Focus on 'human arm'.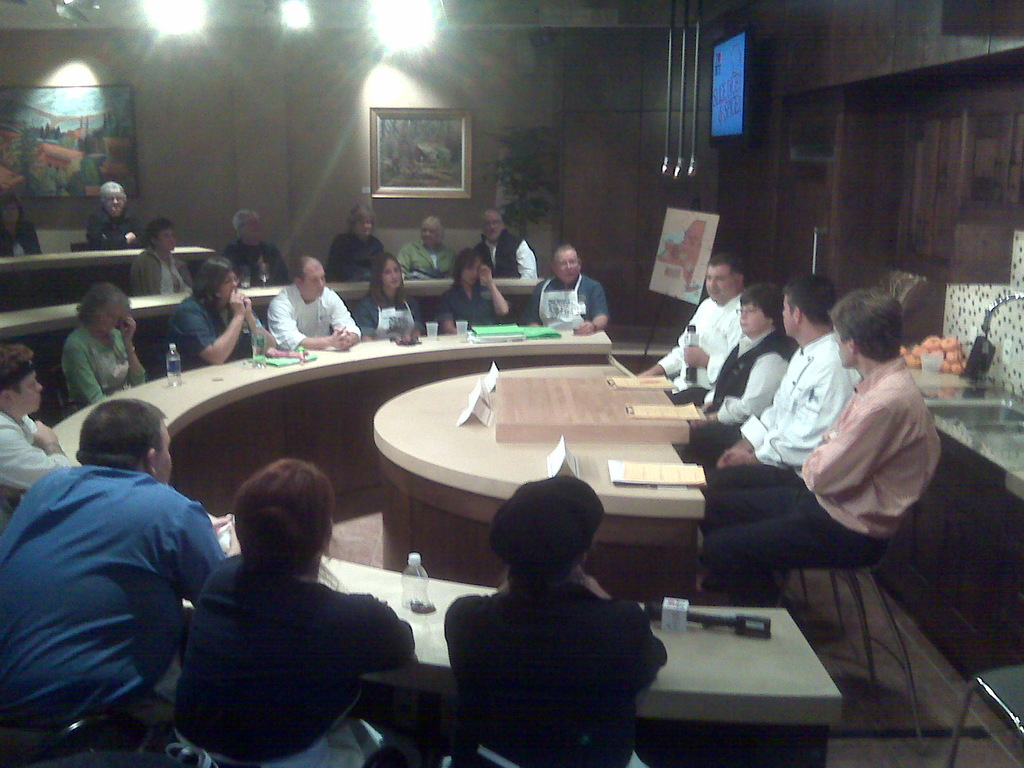
Focused at bbox=[123, 216, 147, 254].
